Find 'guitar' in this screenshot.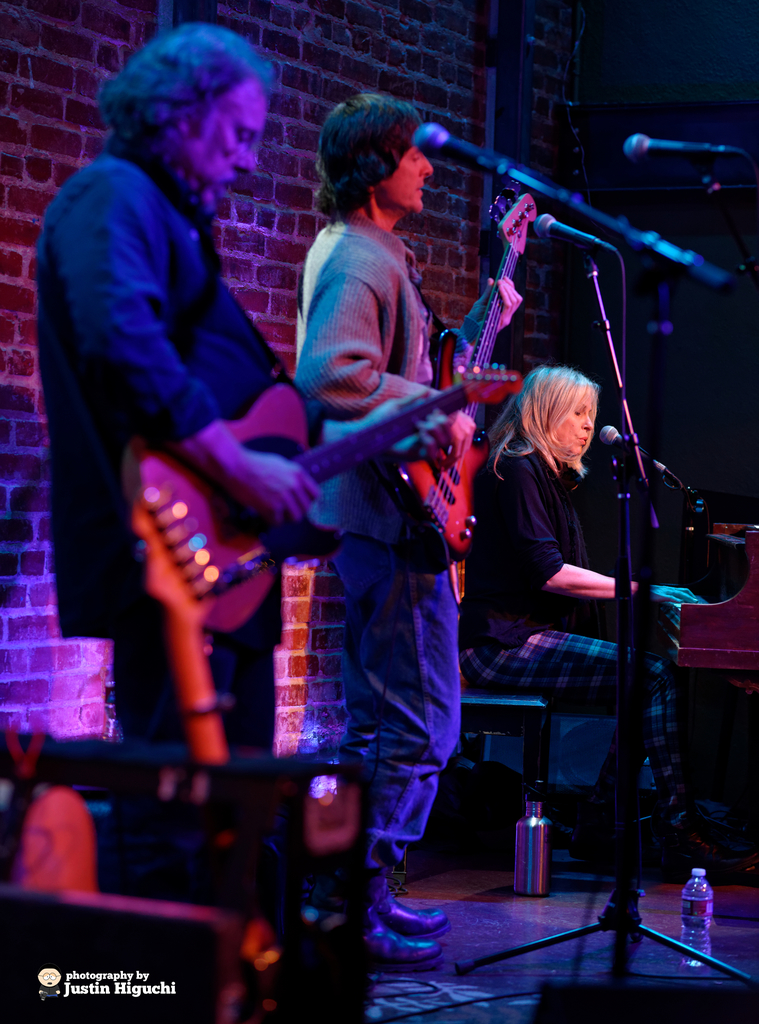
The bounding box for 'guitar' is rect(391, 186, 540, 573).
